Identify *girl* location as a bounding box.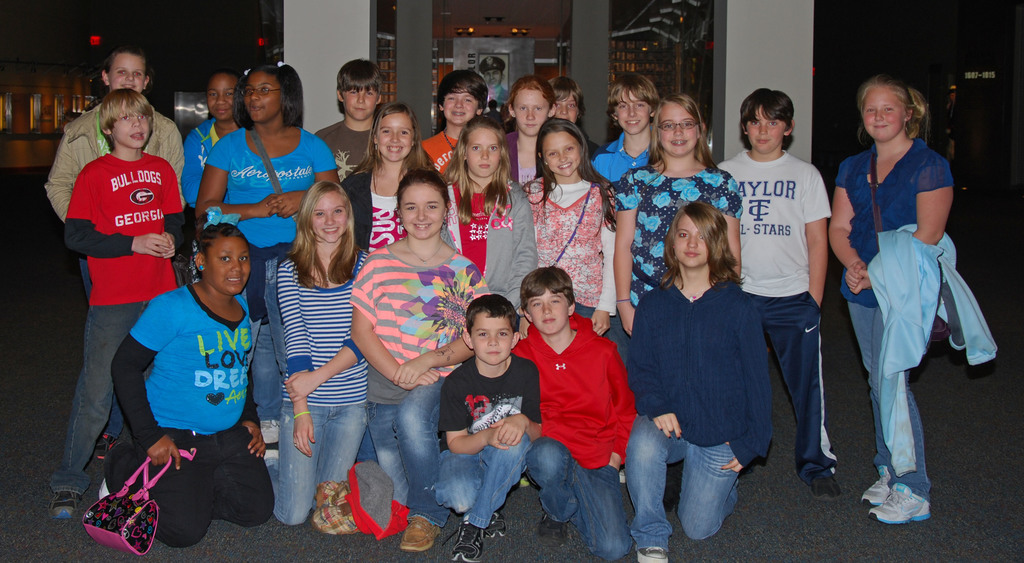
(831, 79, 1000, 521).
